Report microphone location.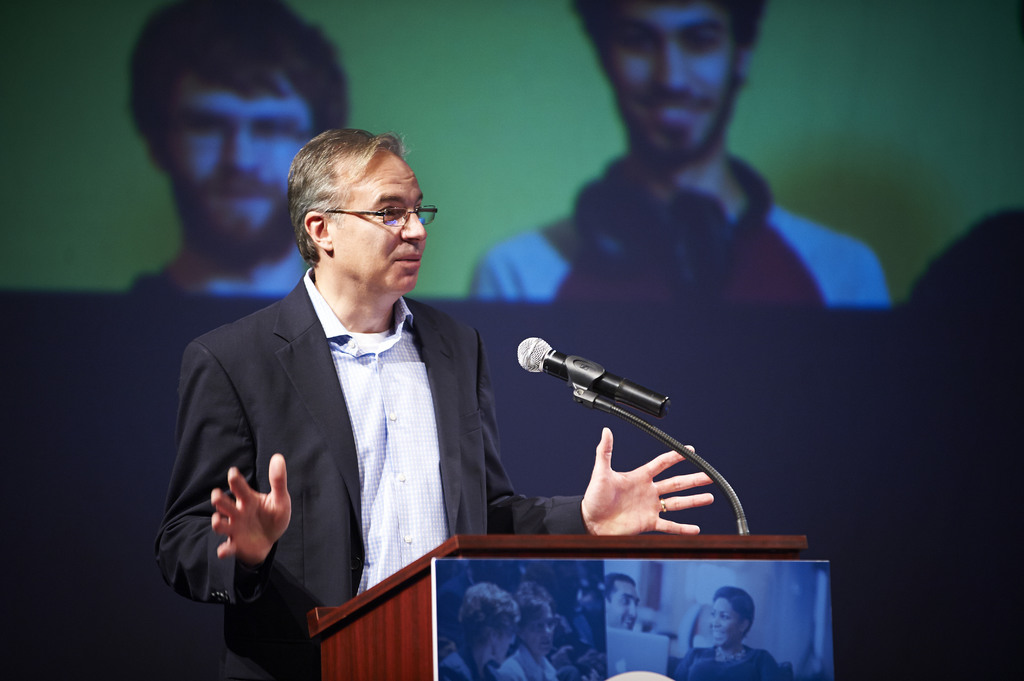
Report: [513,340,673,418].
